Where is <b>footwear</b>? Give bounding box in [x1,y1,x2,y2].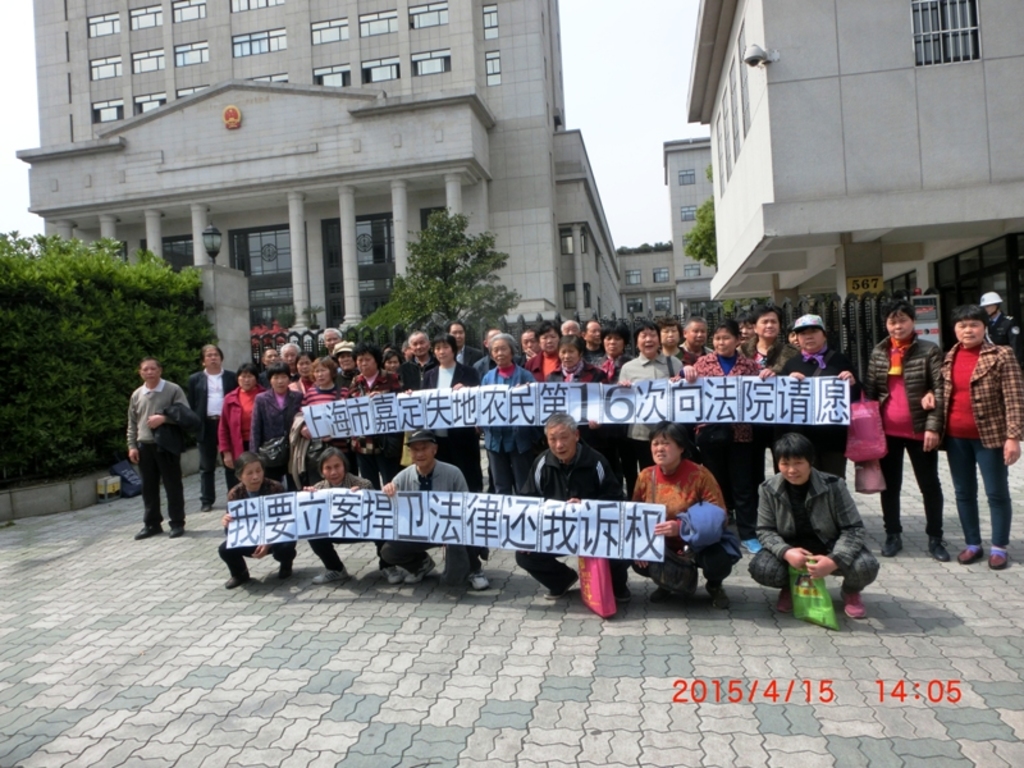
[838,590,860,616].
